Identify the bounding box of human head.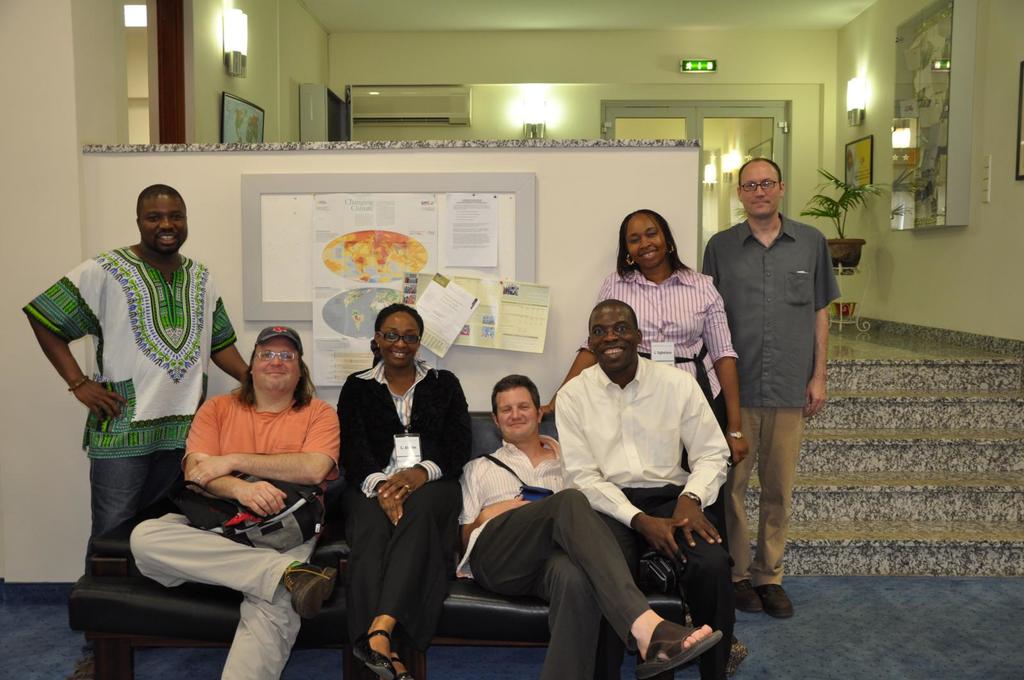
left=248, top=322, right=308, bottom=393.
